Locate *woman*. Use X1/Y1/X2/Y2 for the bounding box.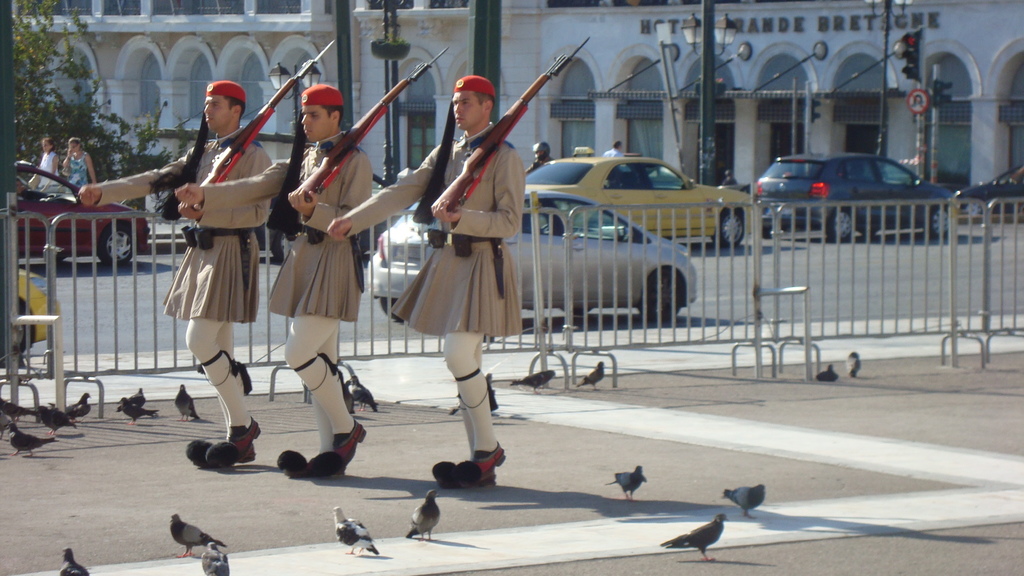
63/137/95/196.
